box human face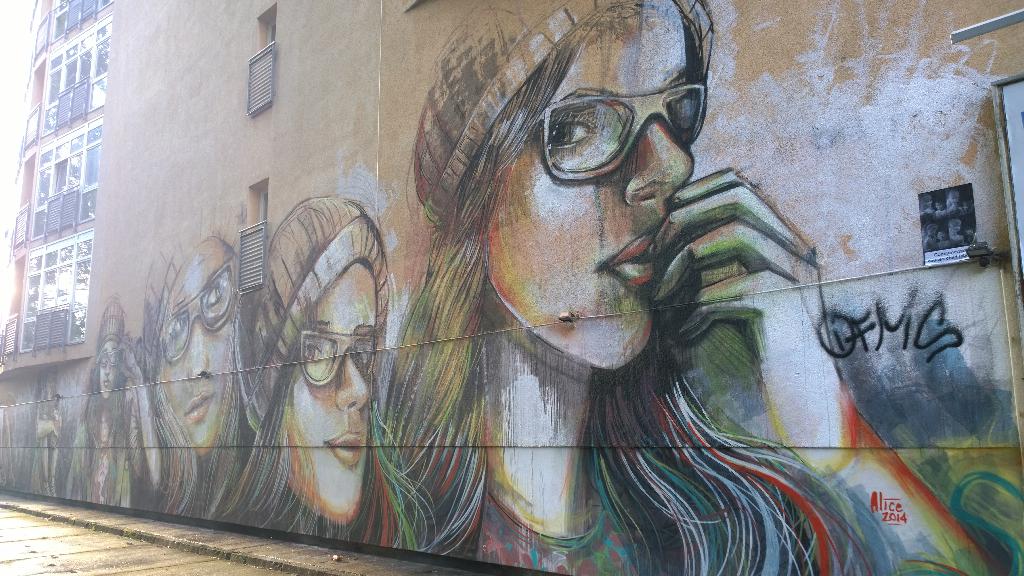
bbox=[483, 0, 696, 371]
